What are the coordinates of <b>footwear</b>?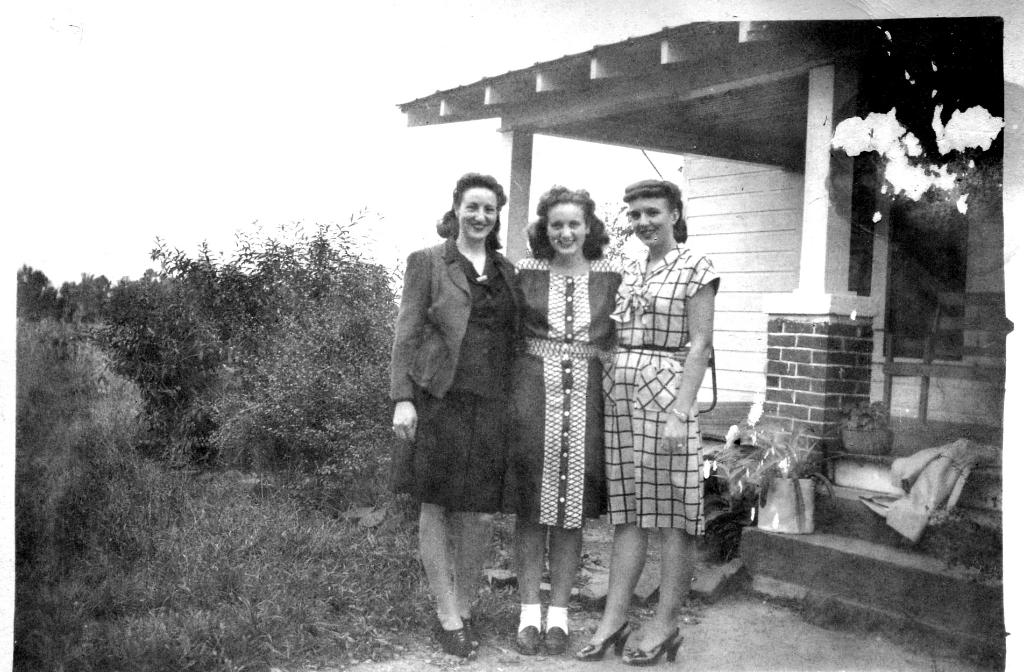
x1=623, y1=628, x2=683, y2=661.
